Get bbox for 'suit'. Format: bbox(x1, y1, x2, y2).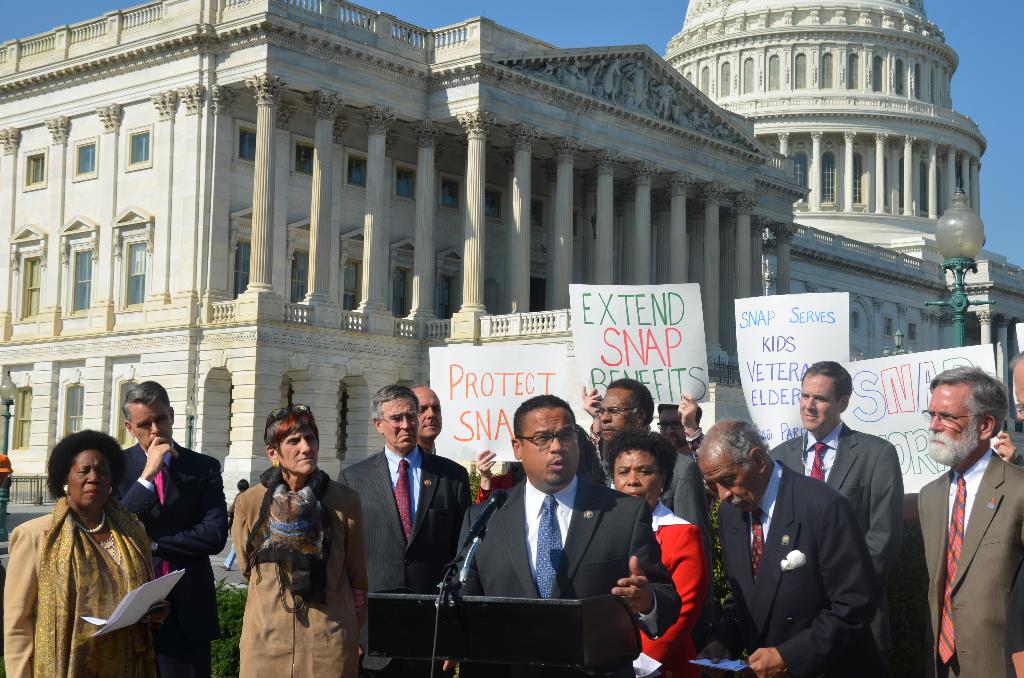
bbox(715, 460, 885, 677).
